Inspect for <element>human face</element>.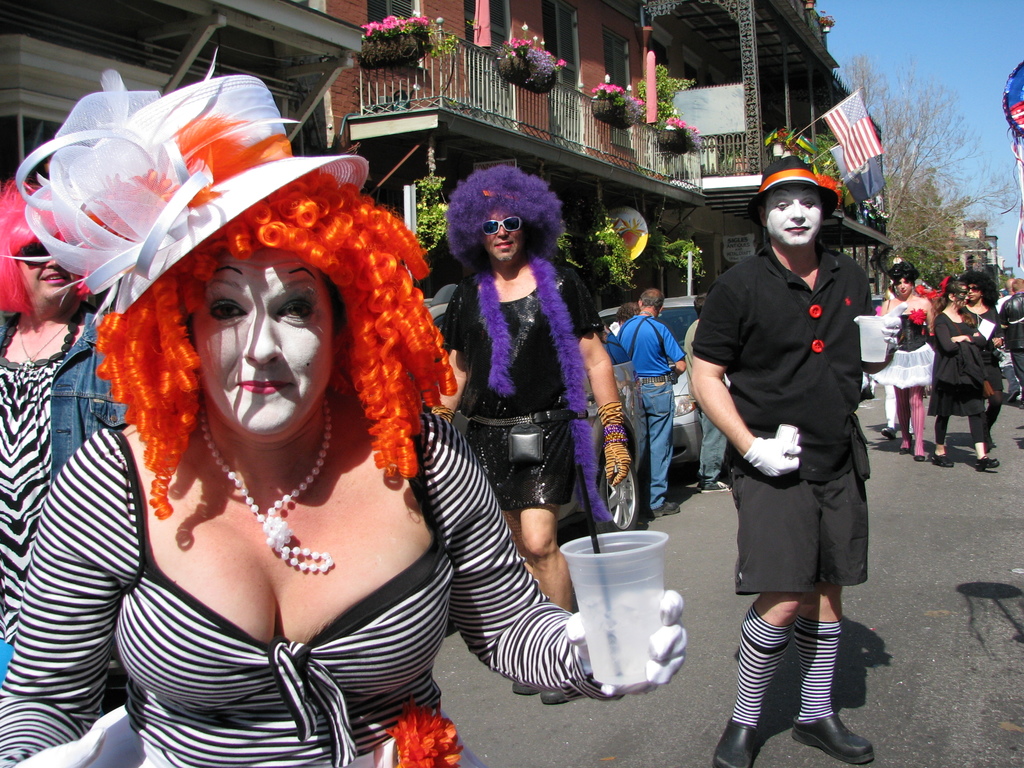
Inspection: <box>970,281,980,301</box>.
